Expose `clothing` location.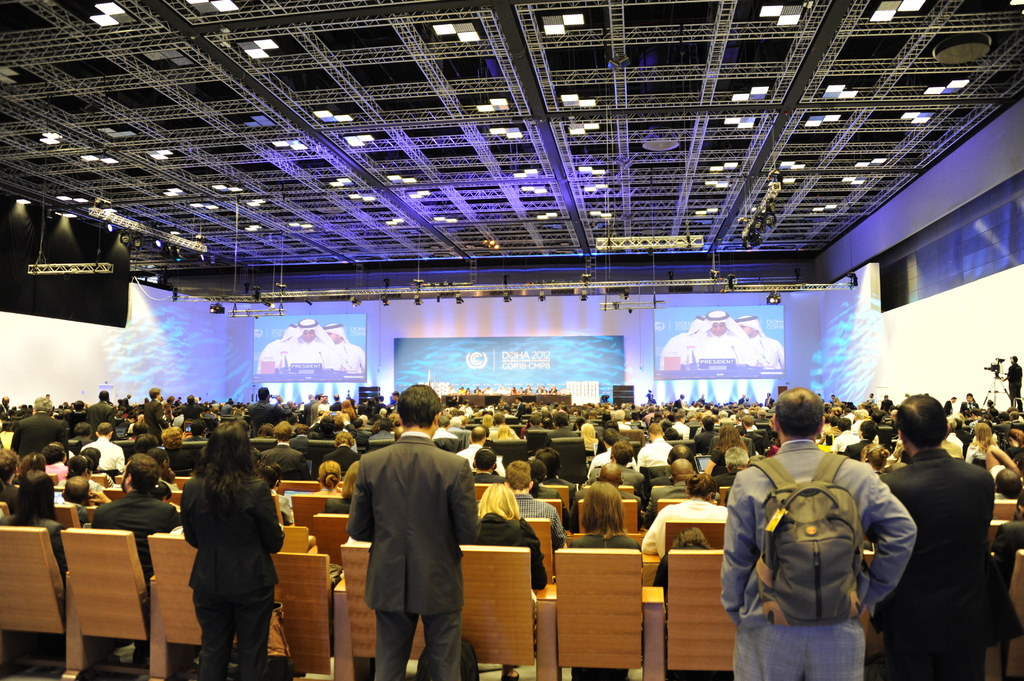
Exposed at {"left": 583, "top": 465, "right": 639, "bottom": 493}.
